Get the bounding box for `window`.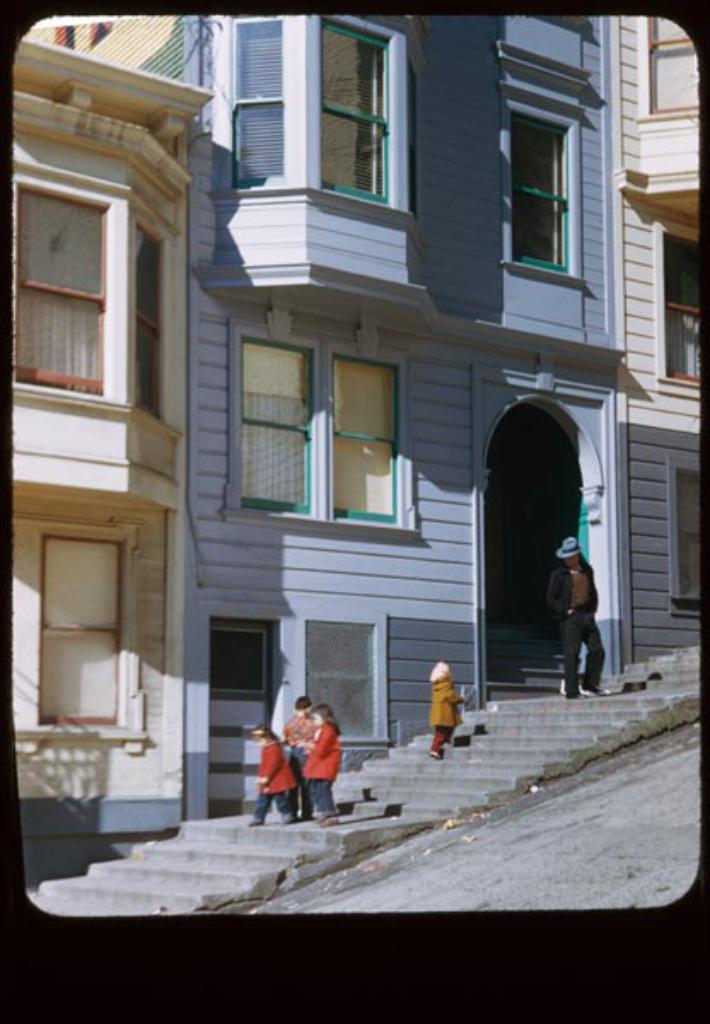
19, 177, 114, 387.
